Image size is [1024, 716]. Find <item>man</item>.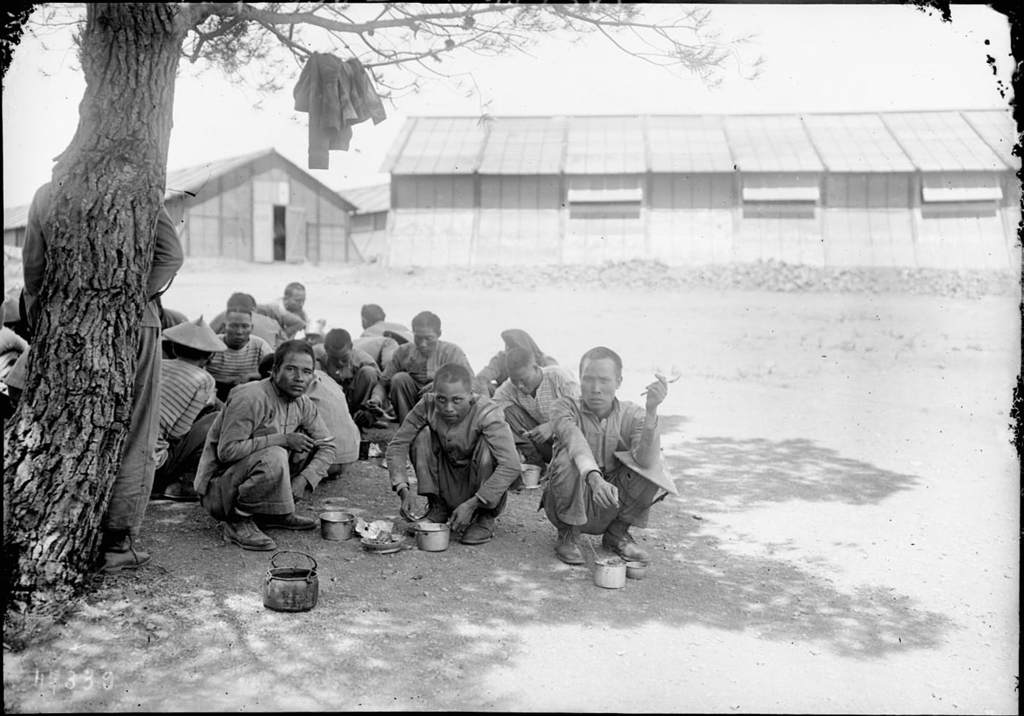
{"x1": 18, "y1": 150, "x2": 185, "y2": 576}.
